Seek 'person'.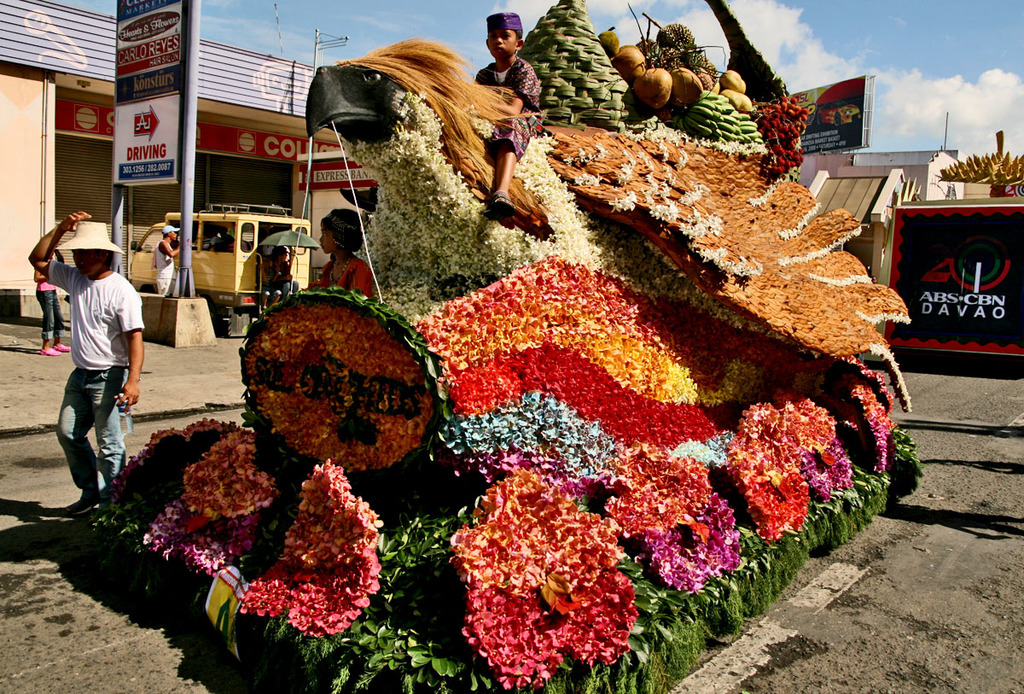
(left=212, top=230, right=253, bottom=250).
